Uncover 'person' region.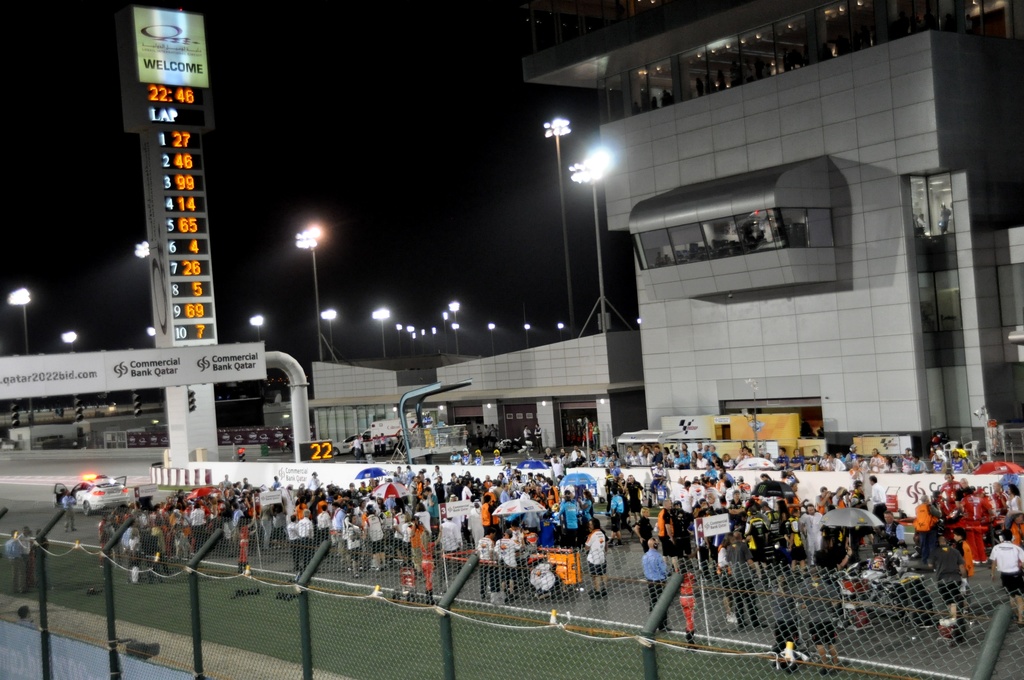
Uncovered: crop(775, 445, 790, 466).
